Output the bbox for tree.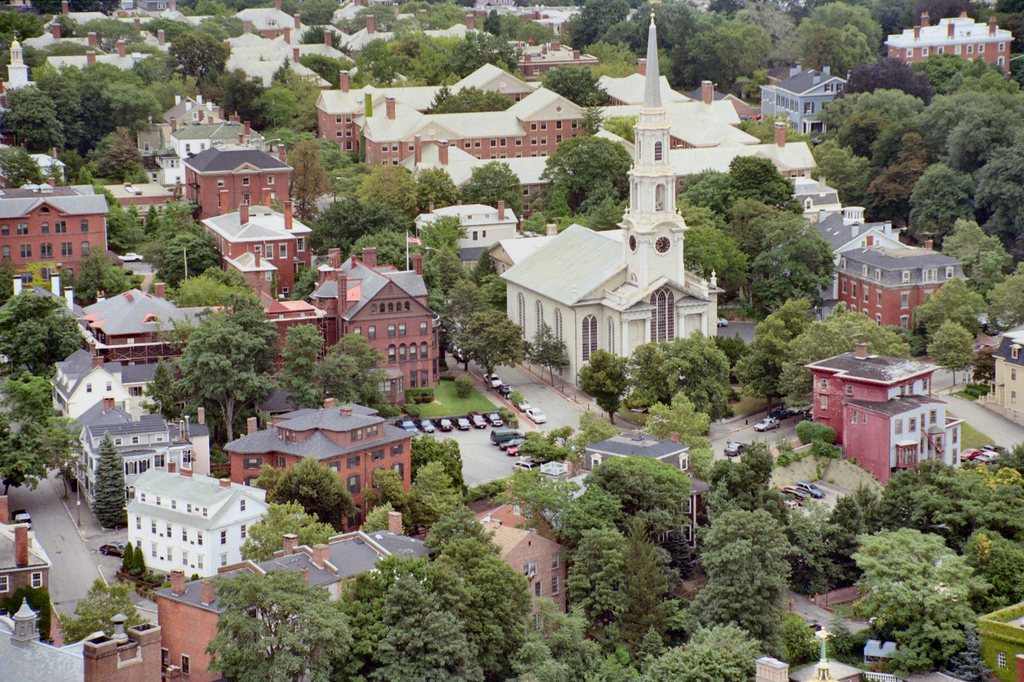
[122,540,136,571].
